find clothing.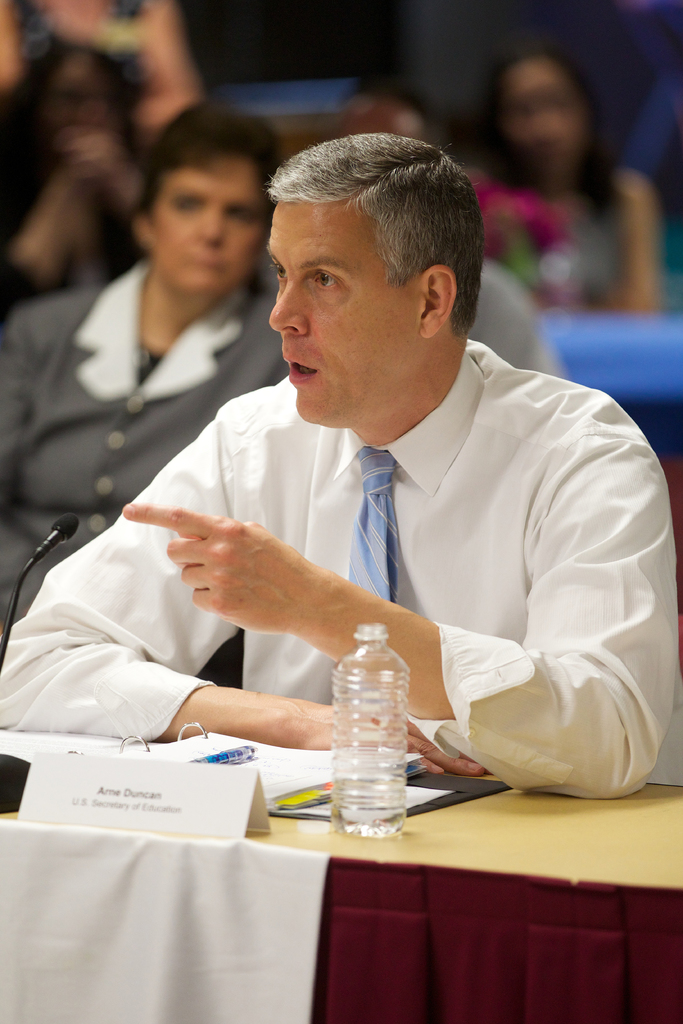
x1=546, y1=179, x2=623, y2=298.
